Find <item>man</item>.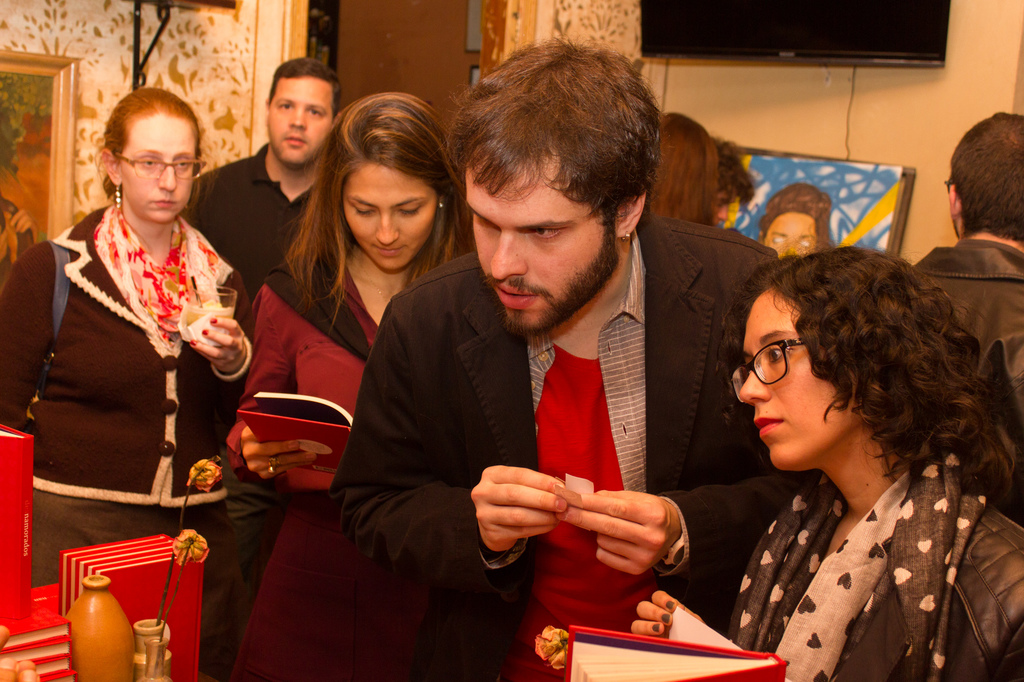
detection(333, 74, 794, 658).
